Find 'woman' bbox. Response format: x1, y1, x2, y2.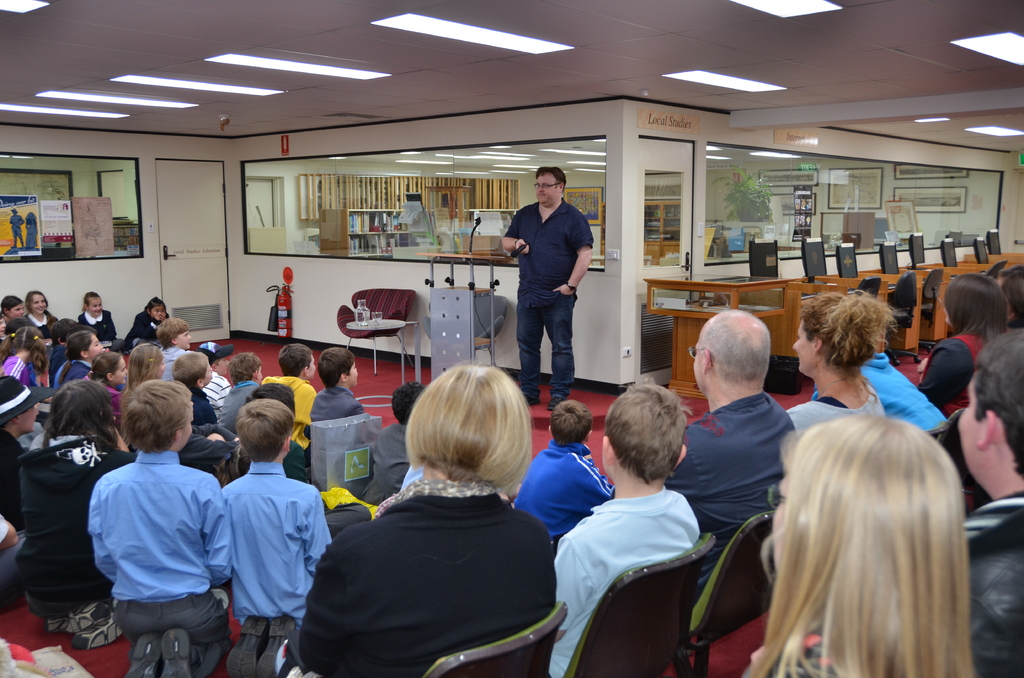
271, 369, 561, 677.
